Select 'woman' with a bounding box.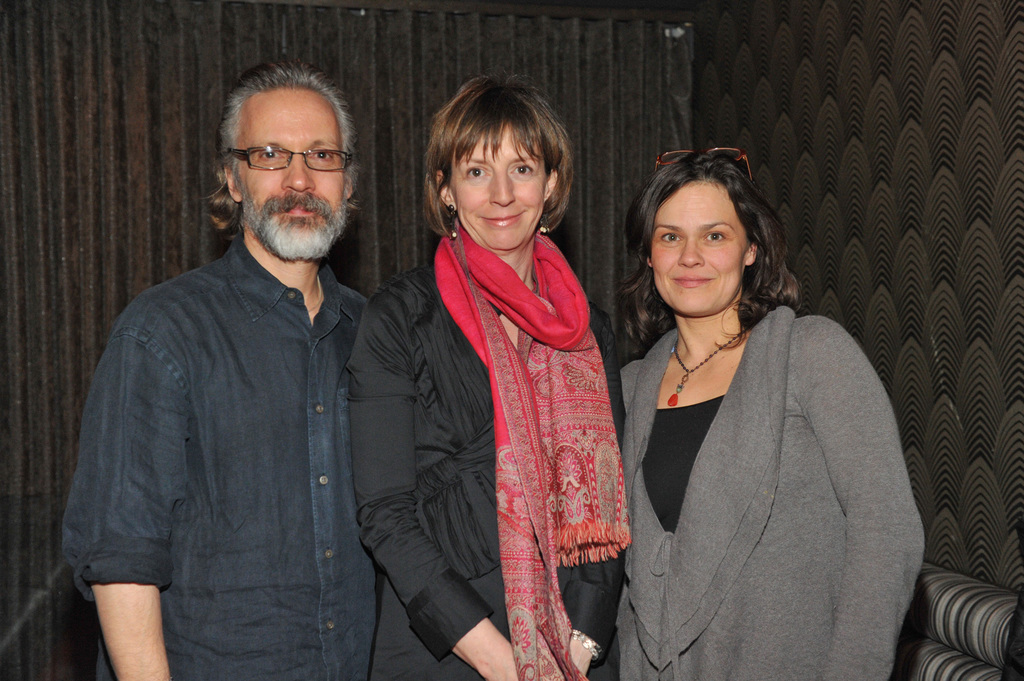
<box>348,68,636,680</box>.
